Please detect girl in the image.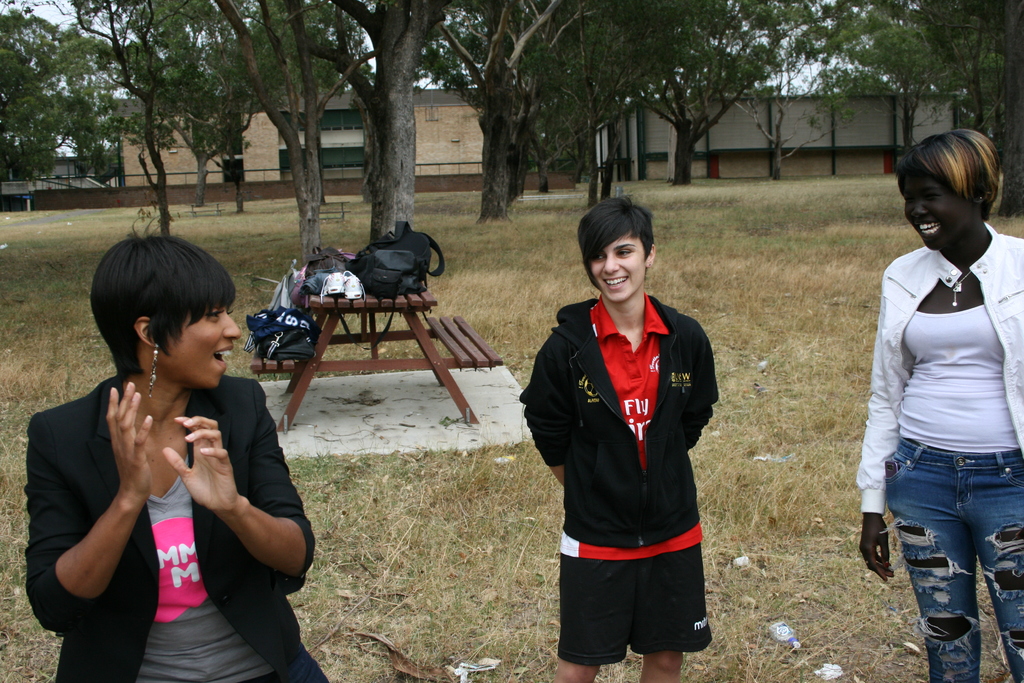
Rect(862, 132, 1023, 682).
